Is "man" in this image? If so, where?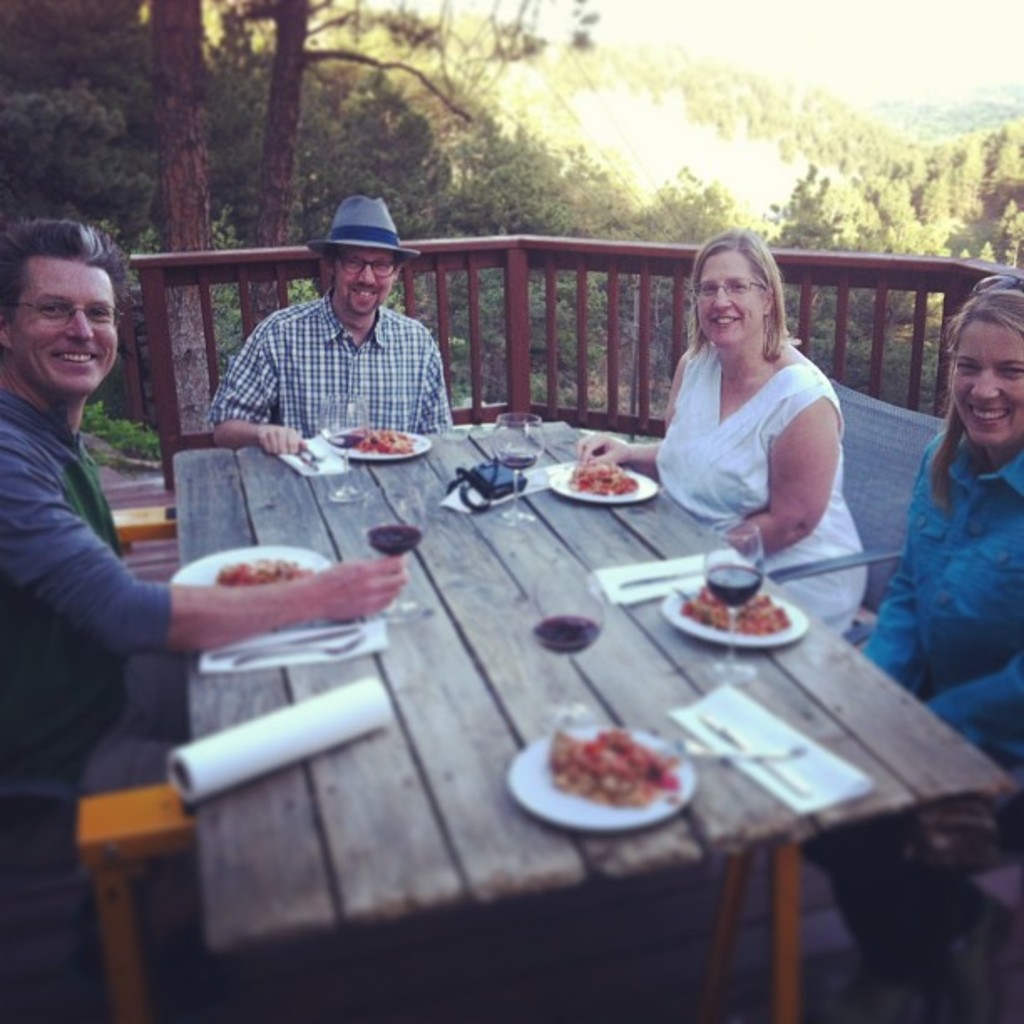
Yes, at rect(0, 212, 408, 785).
